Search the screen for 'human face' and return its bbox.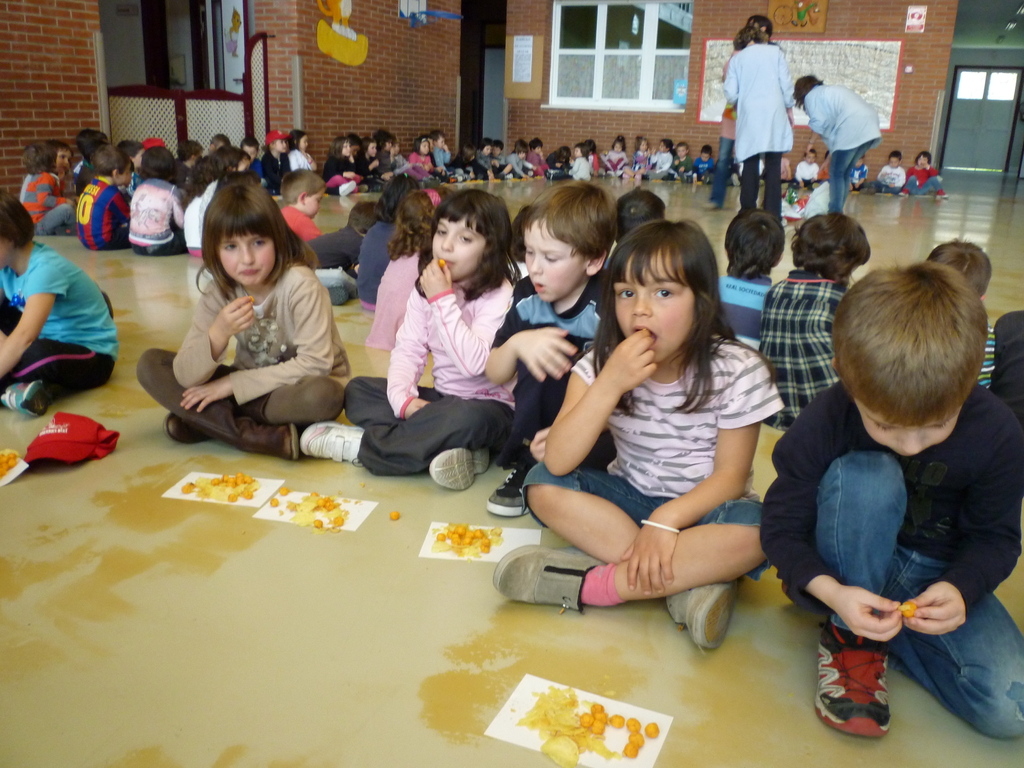
Found: rect(618, 246, 694, 365).
